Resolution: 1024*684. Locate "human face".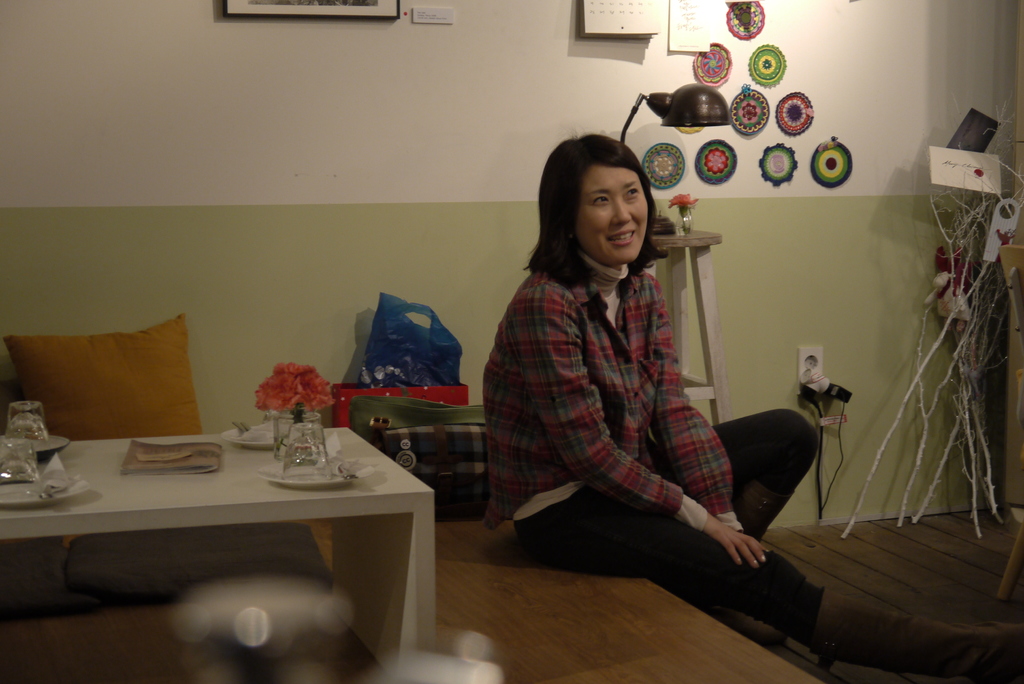
581, 167, 649, 262.
